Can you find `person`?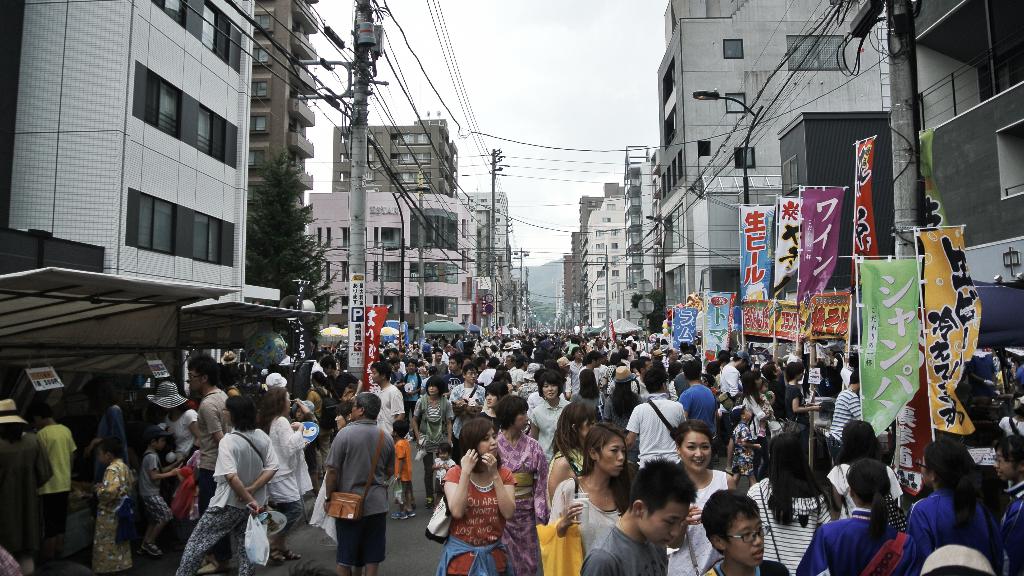
Yes, bounding box: left=179, top=356, right=258, bottom=495.
